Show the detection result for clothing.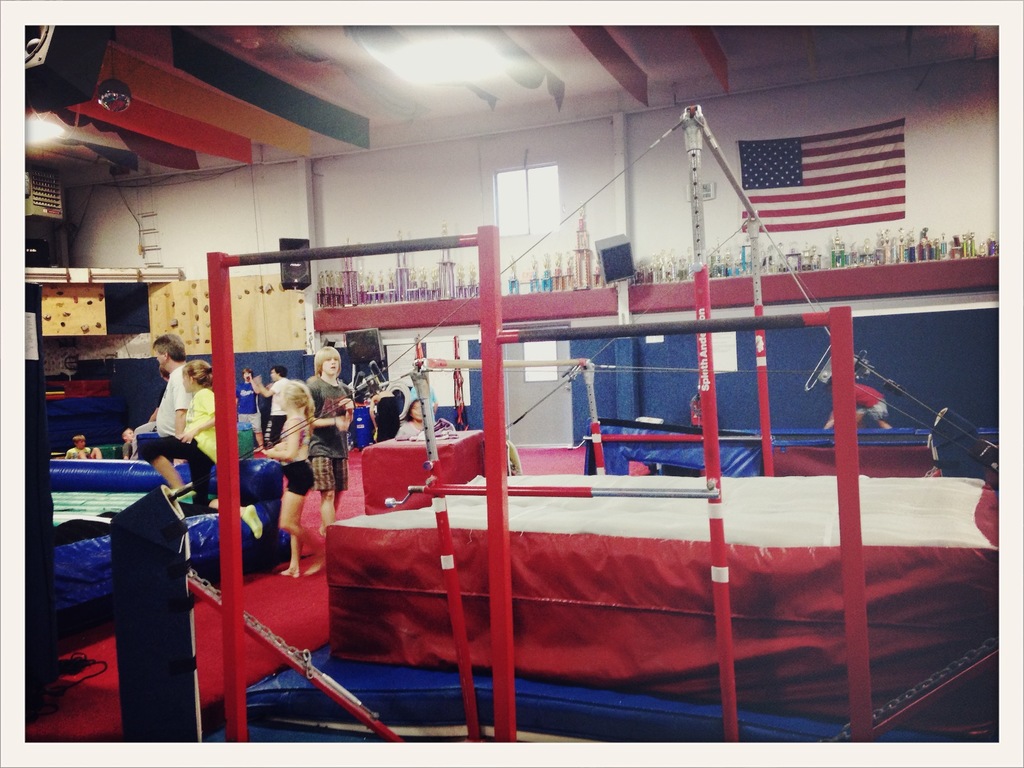
[left=131, top=362, right=196, bottom=446].
